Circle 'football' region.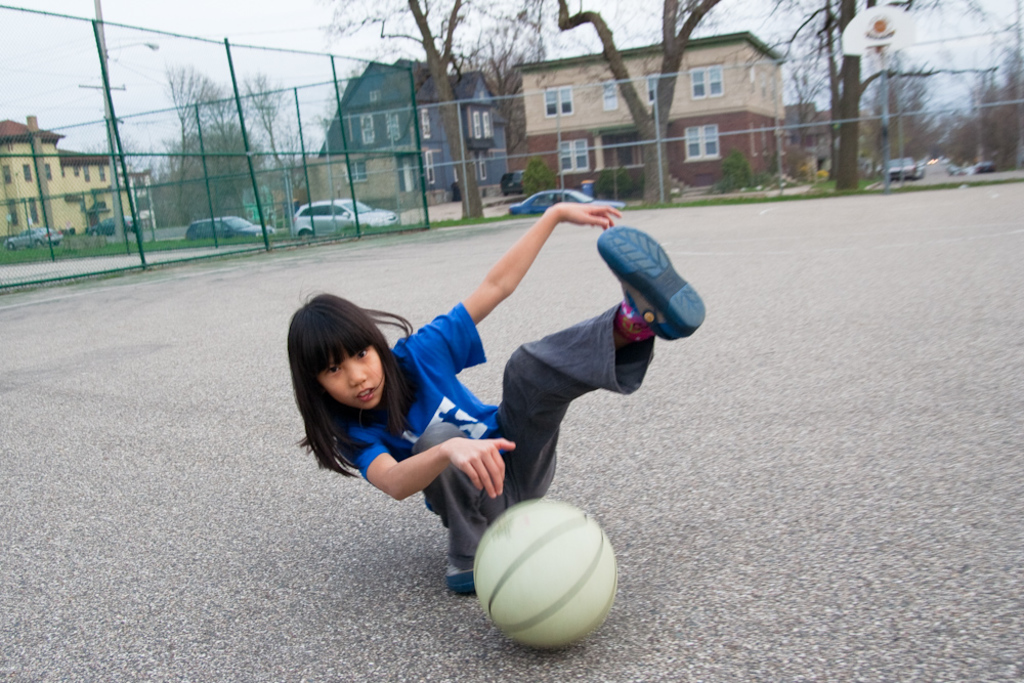
Region: region(476, 499, 617, 651).
